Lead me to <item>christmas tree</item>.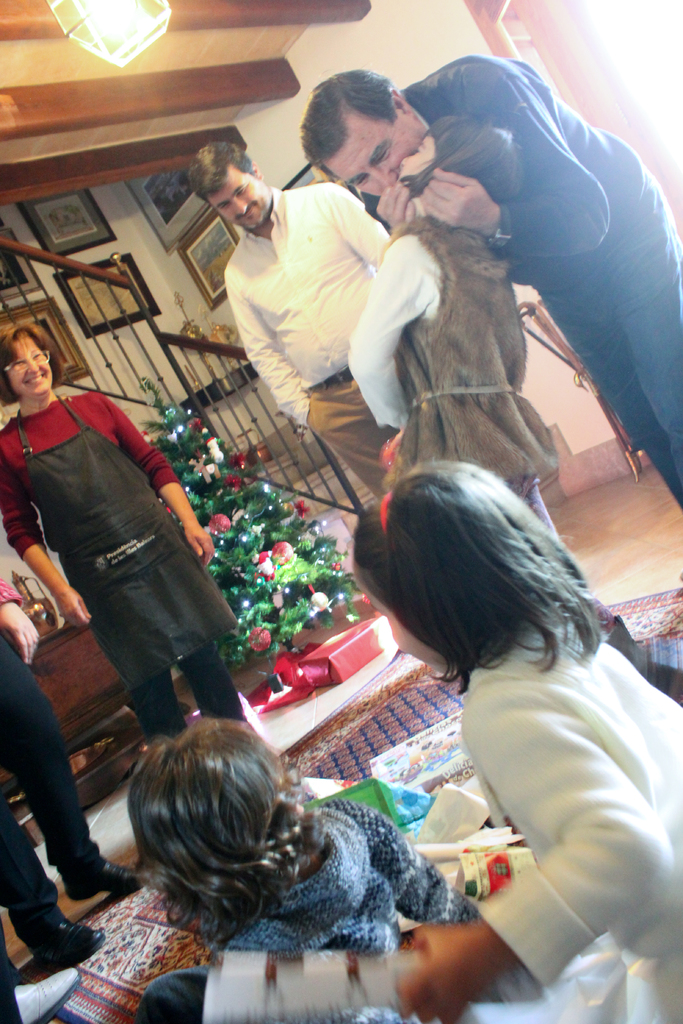
Lead to 138,365,363,692.
